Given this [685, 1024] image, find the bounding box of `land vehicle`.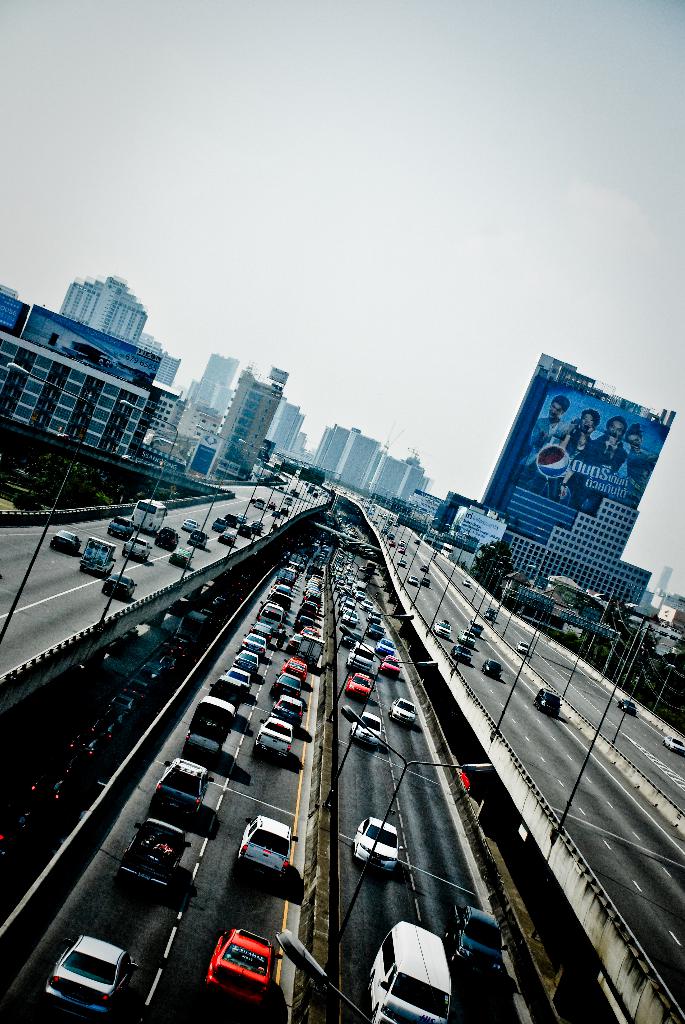
{"x1": 459, "y1": 903, "x2": 492, "y2": 979}.
